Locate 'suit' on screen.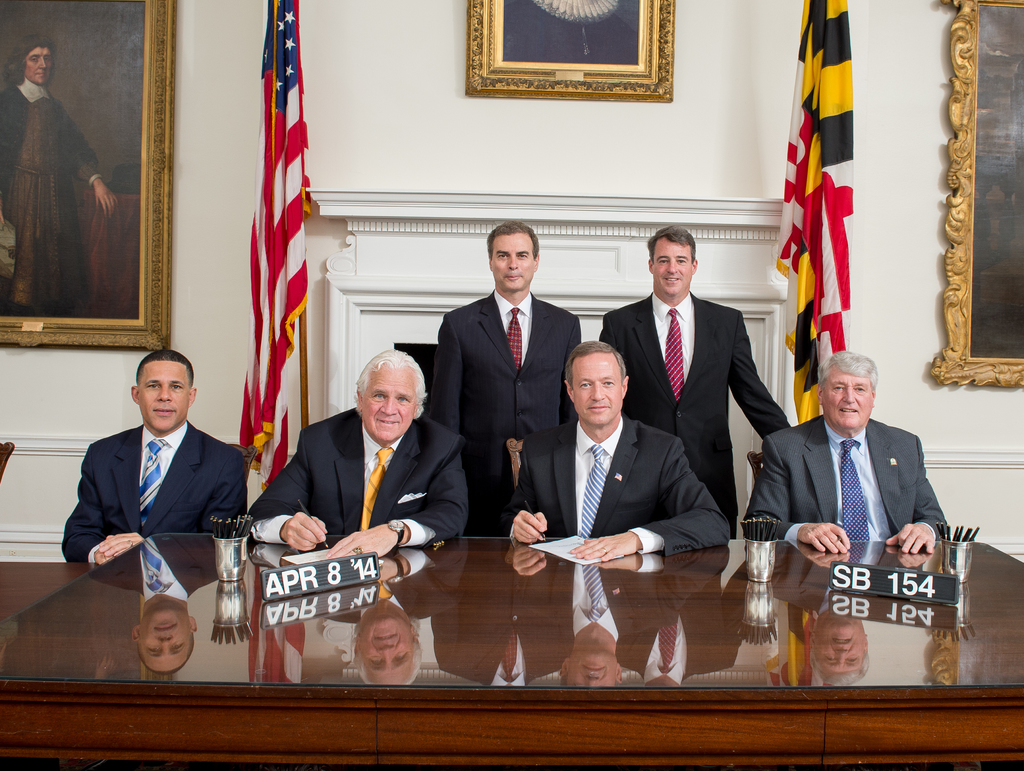
On screen at (x1=60, y1=379, x2=252, y2=599).
